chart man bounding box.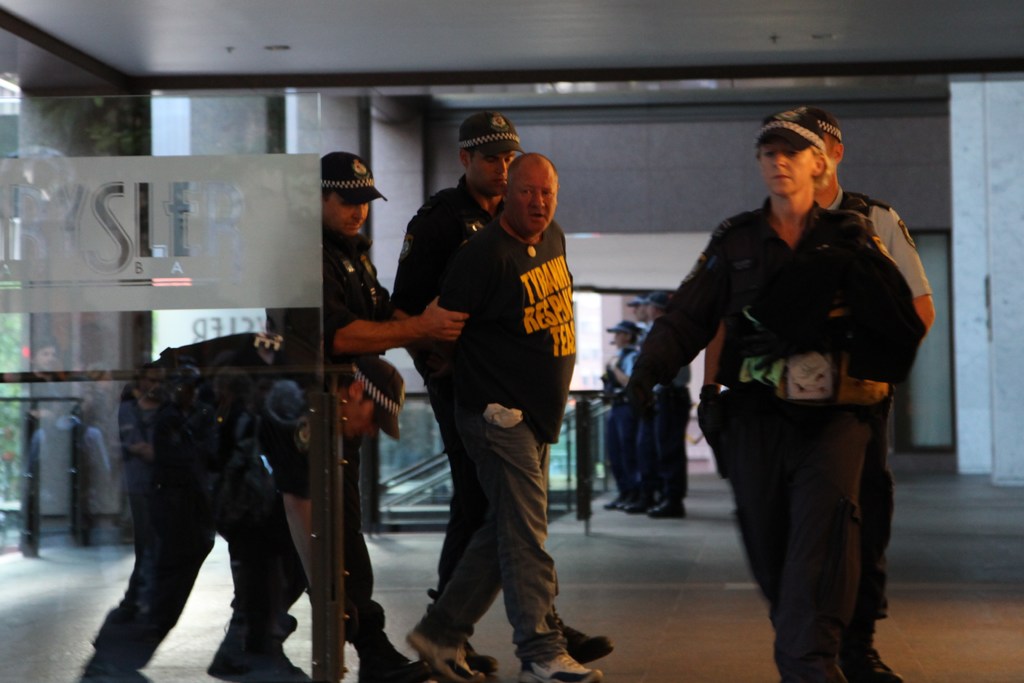
Charted: pyautogui.locateOnScreen(645, 283, 698, 520).
